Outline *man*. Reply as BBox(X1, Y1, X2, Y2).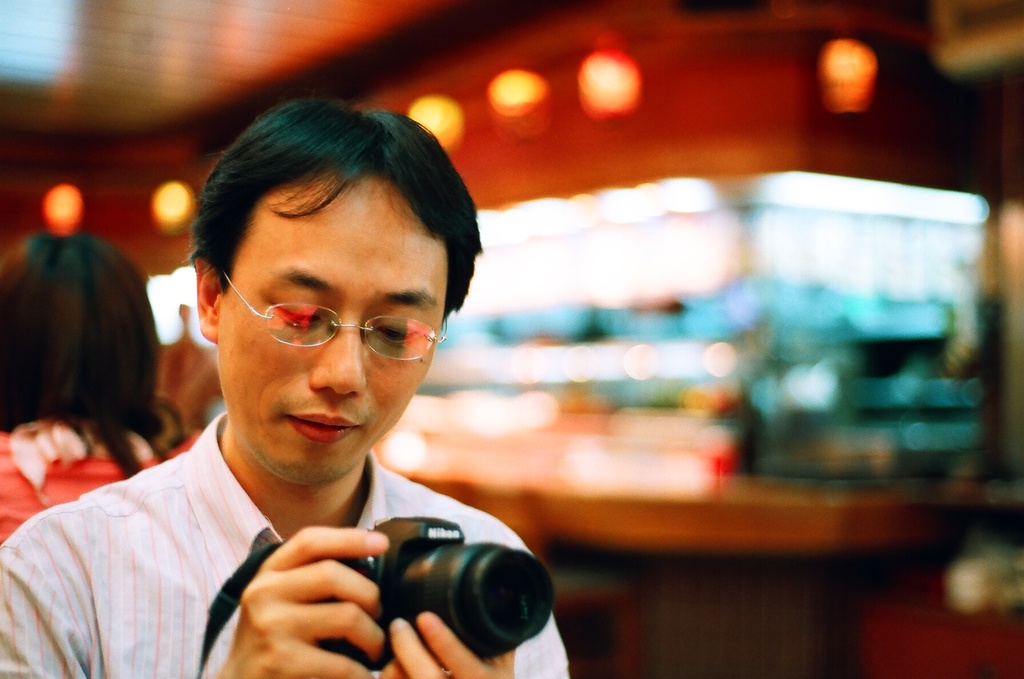
BBox(0, 136, 613, 669).
